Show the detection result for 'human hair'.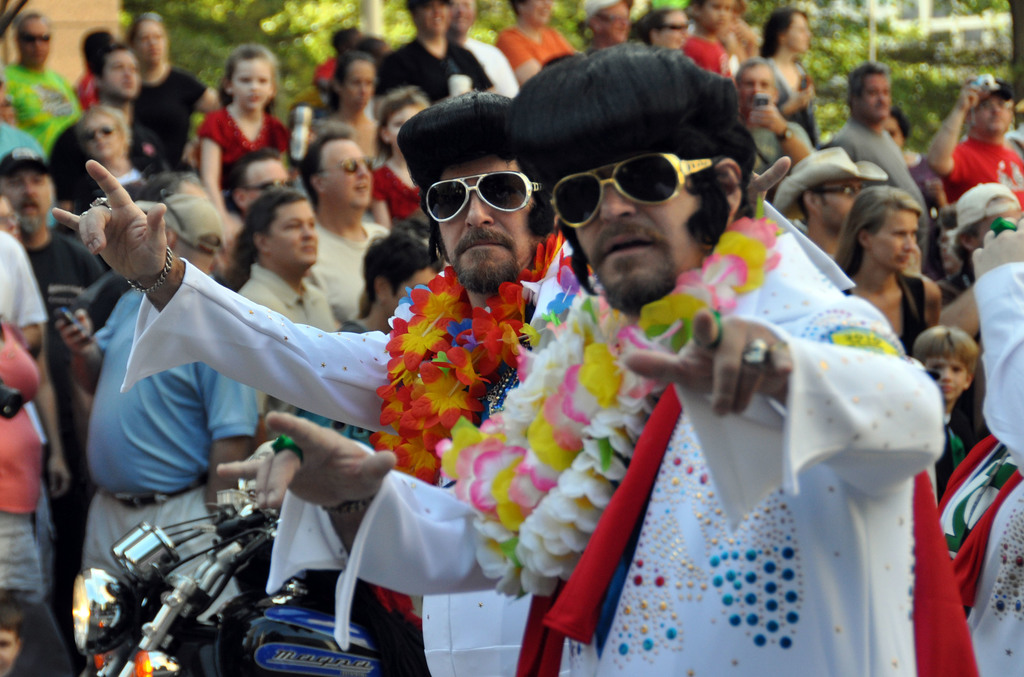
[left=236, top=188, right=307, bottom=266].
